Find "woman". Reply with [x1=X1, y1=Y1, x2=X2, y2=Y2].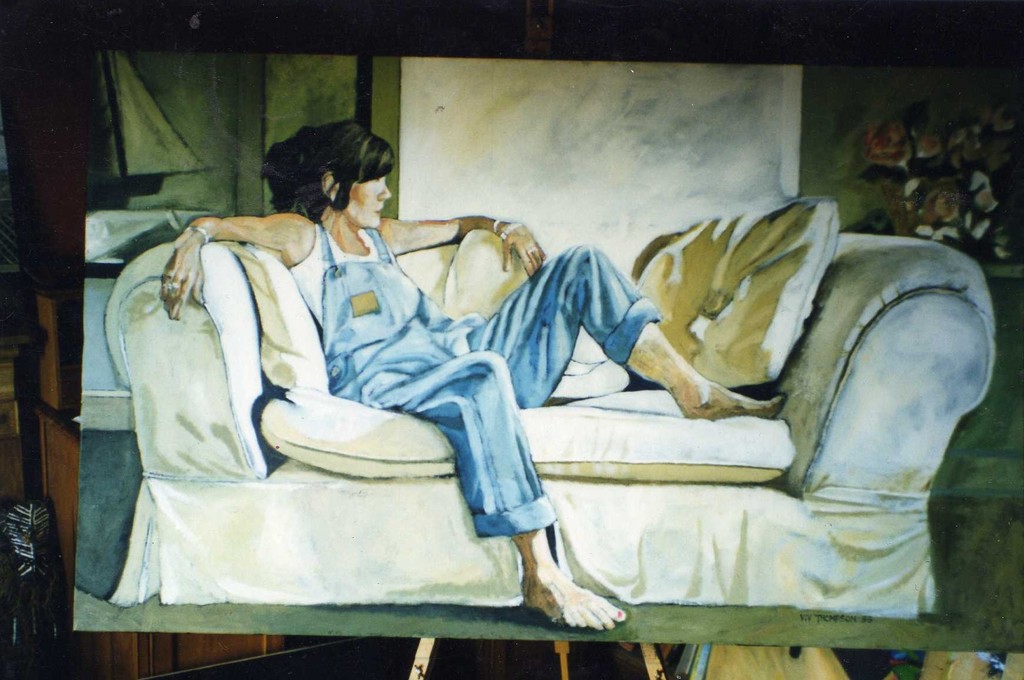
[x1=156, y1=112, x2=724, y2=615].
